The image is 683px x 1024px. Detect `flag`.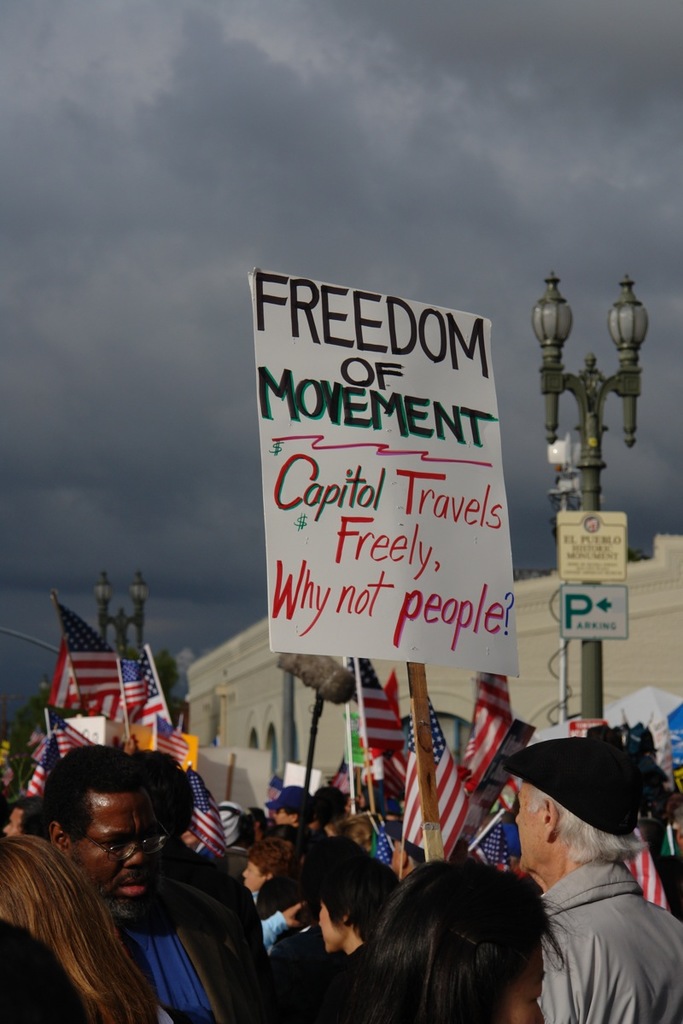
Detection: bbox=[67, 644, 125, 706].
